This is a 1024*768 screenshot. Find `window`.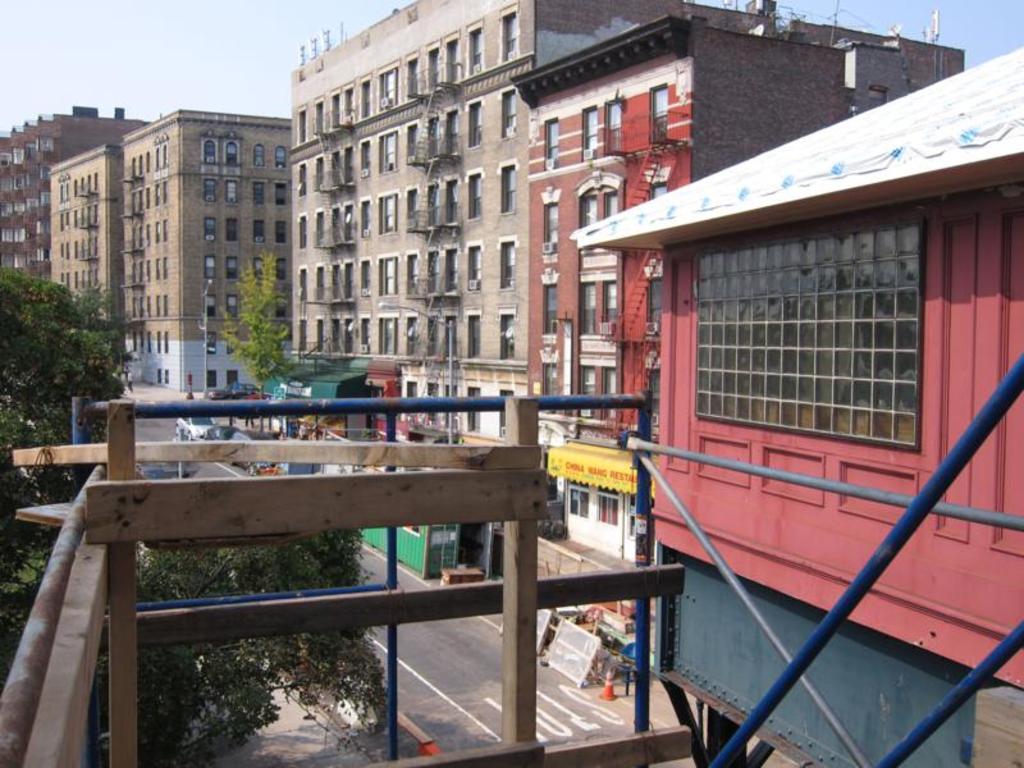
Bounding box: (left=202, top=177, right=220, bottom=201).
